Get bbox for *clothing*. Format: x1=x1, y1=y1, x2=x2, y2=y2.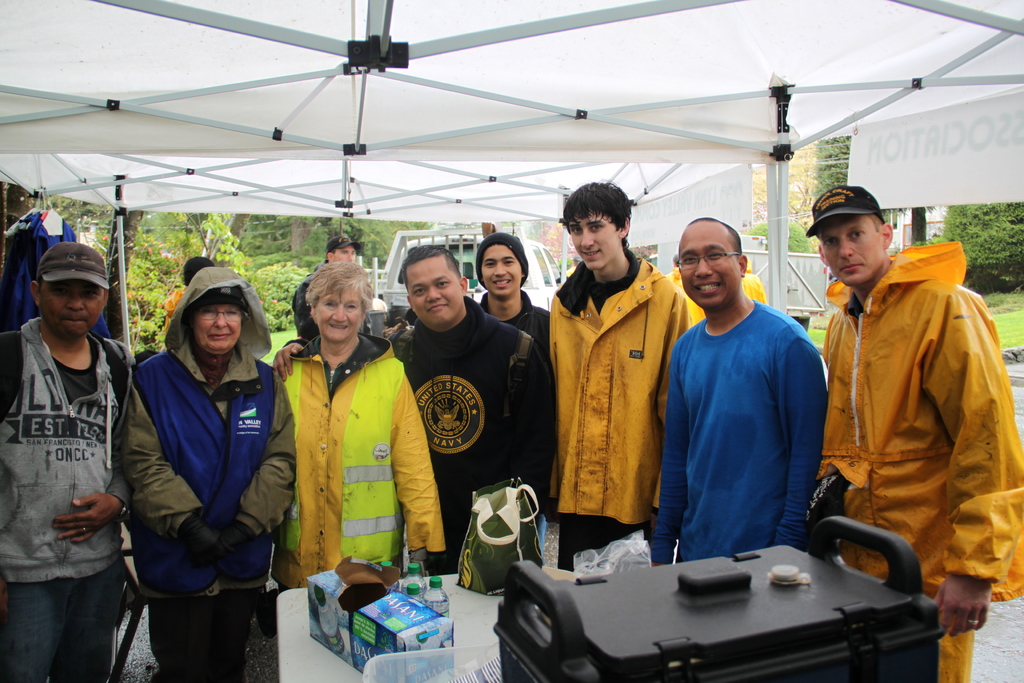
x1=820, y1=241, x2=1023, y2=682.
